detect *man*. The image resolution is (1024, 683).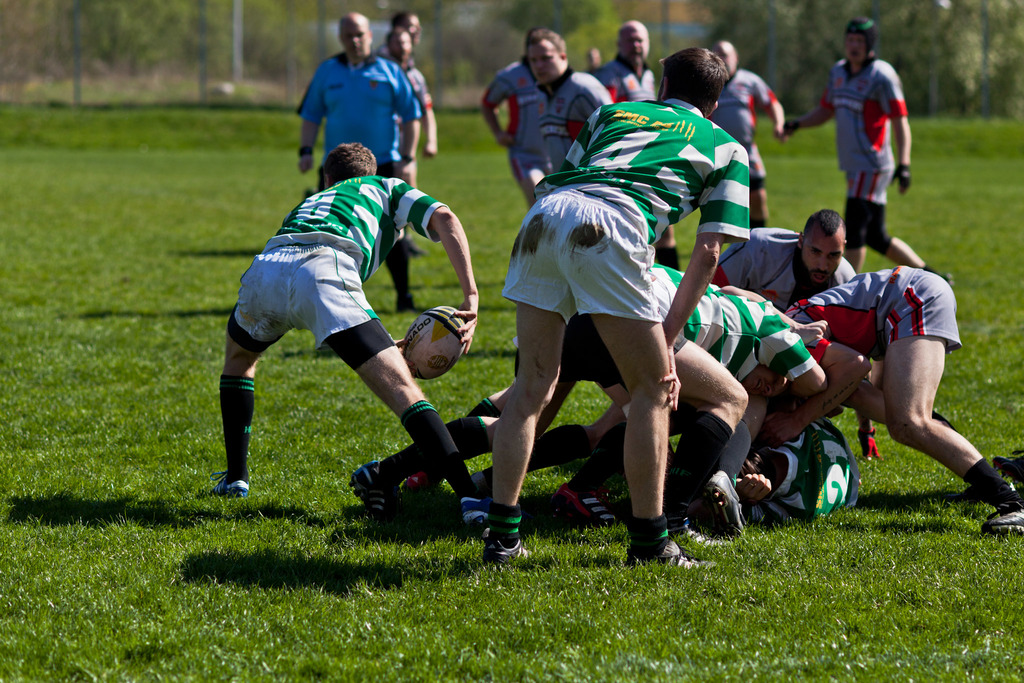
[x1=584, y1=19, x2=658, y2=104].
